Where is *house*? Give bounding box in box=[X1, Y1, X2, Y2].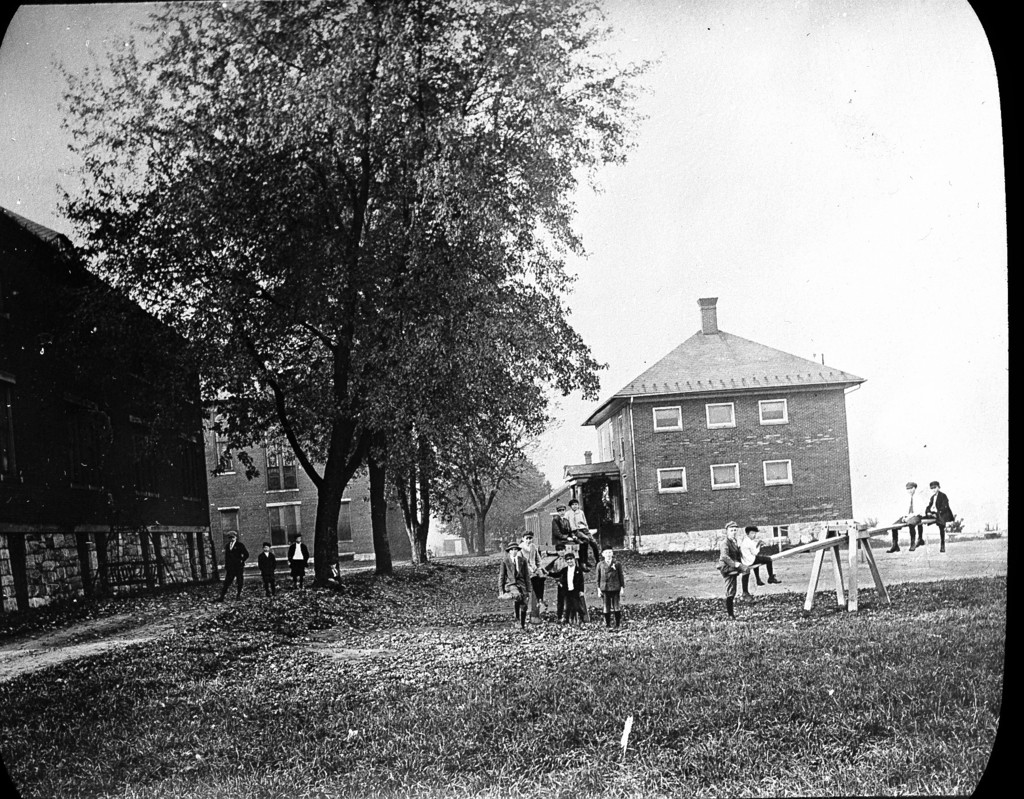
box=[575, 297, 872, 564].
